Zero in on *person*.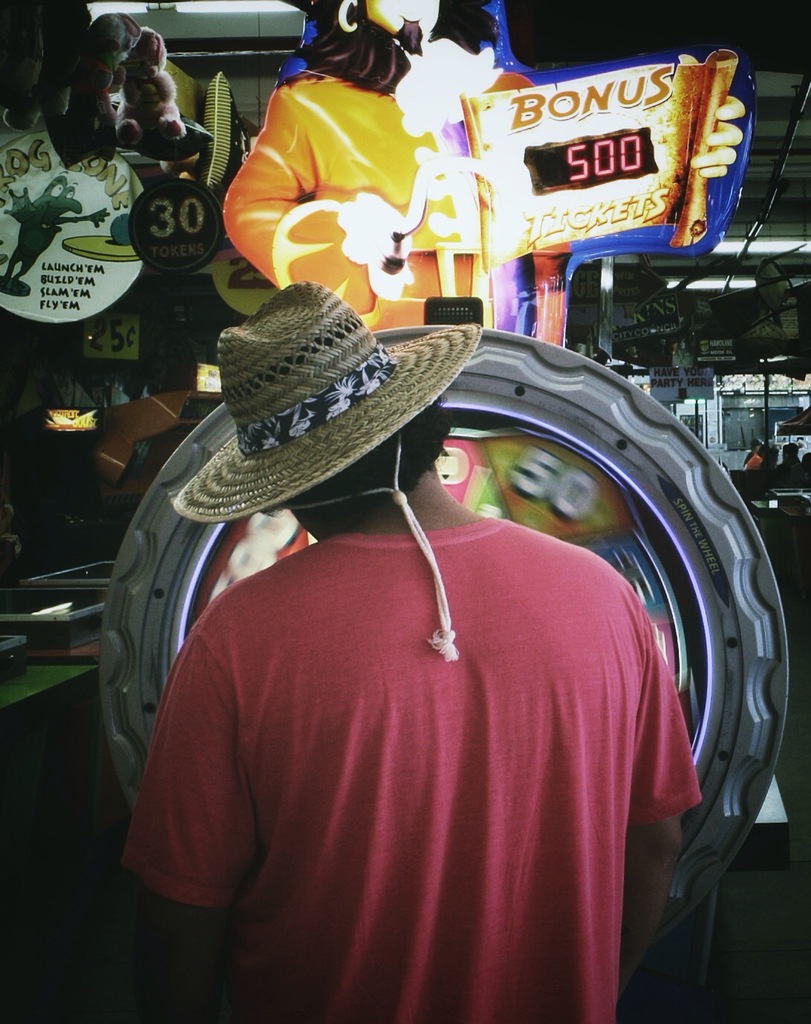
Zeroed in: [x1=123, y1=277, x2=703, y2=1023].
